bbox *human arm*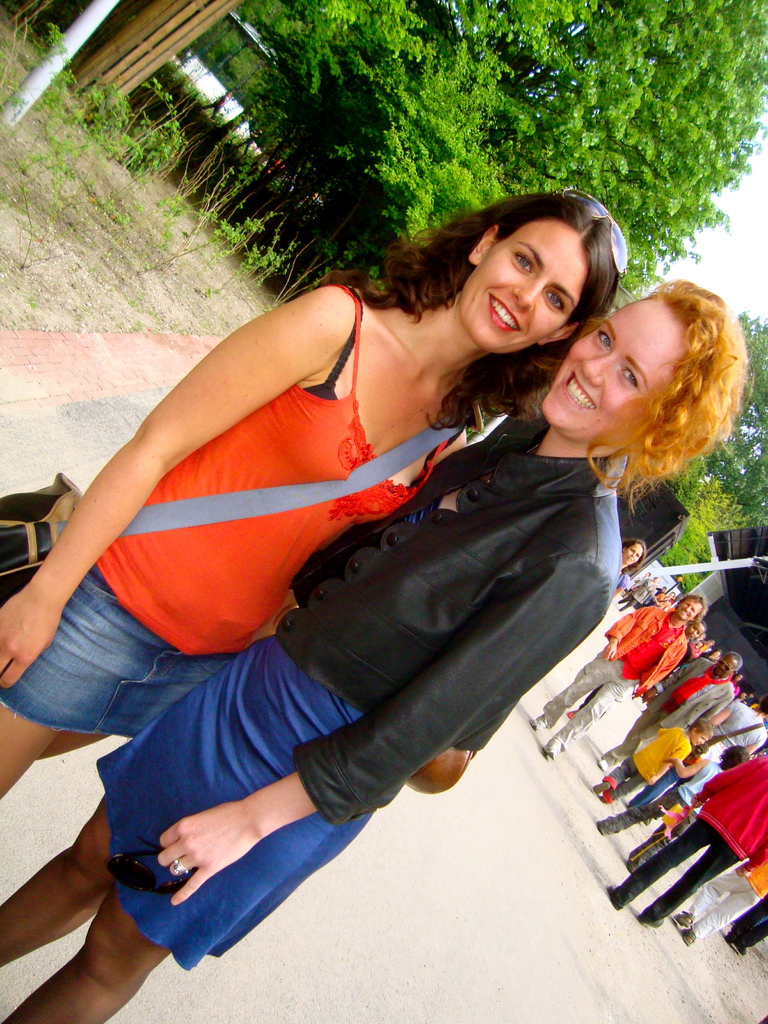
BBox(637, 652, 693, 701)
